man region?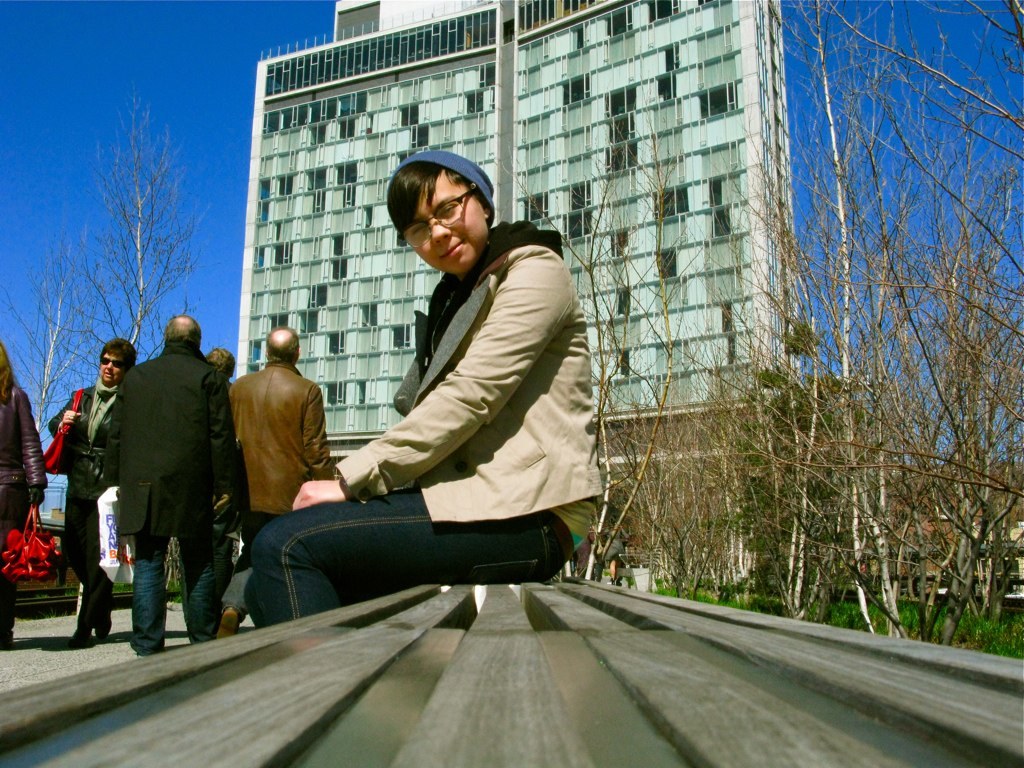
47, 336, 140, 643
